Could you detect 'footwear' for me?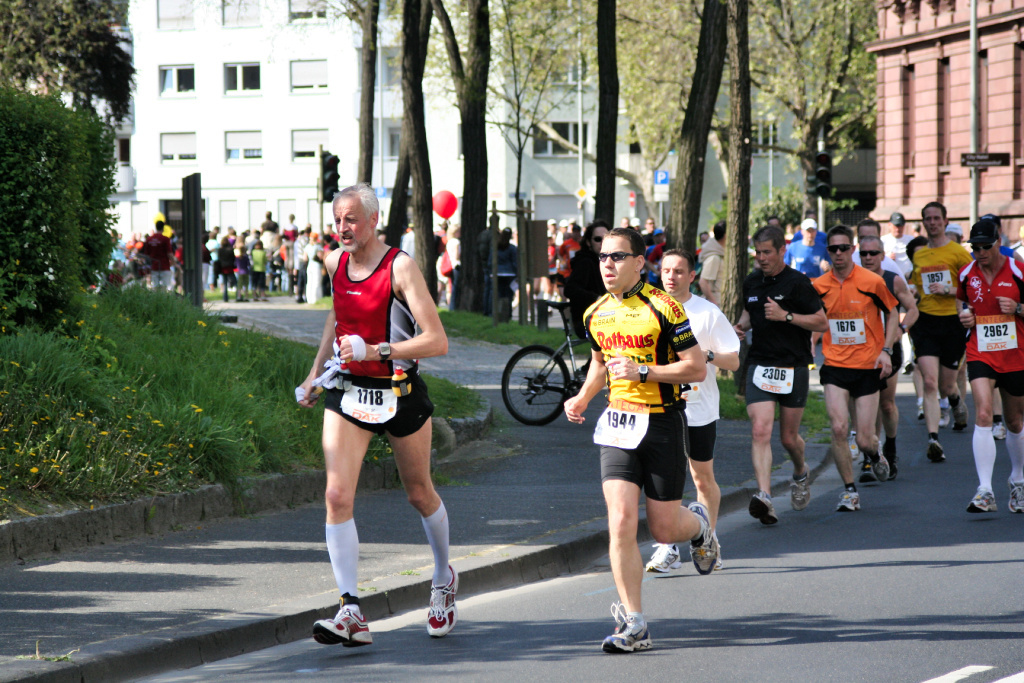
Detection result: pyautogui.locateOnScreen(311, 614, 372, 647).
